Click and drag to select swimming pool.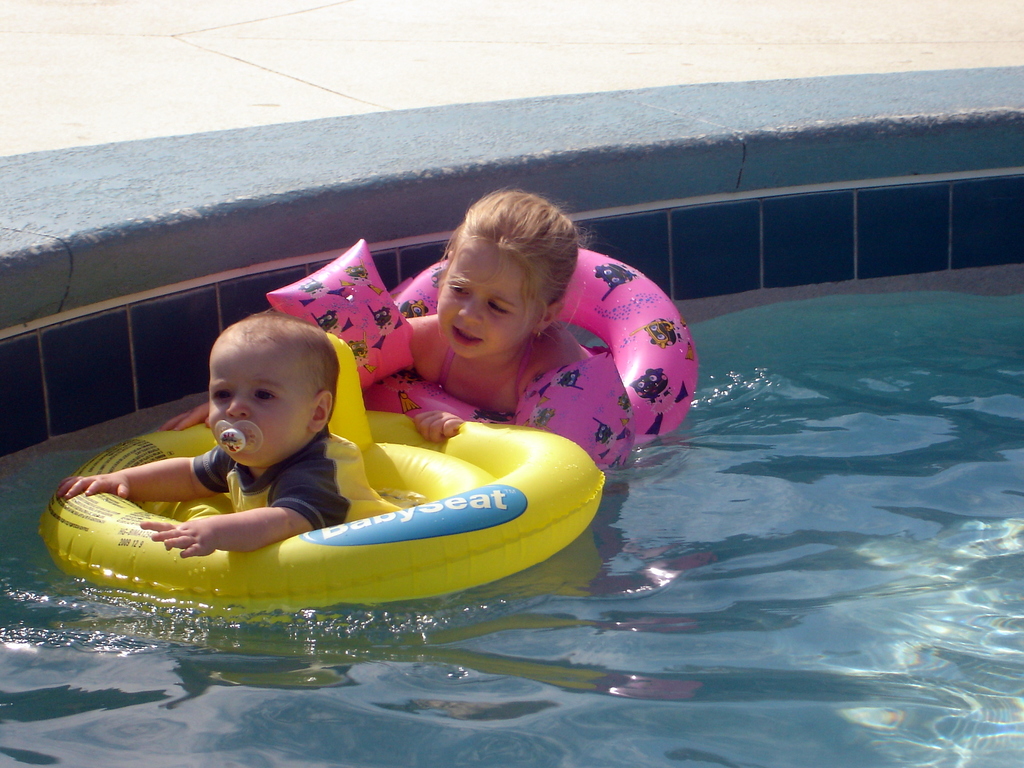
Selection: 0 169 1023 767.
